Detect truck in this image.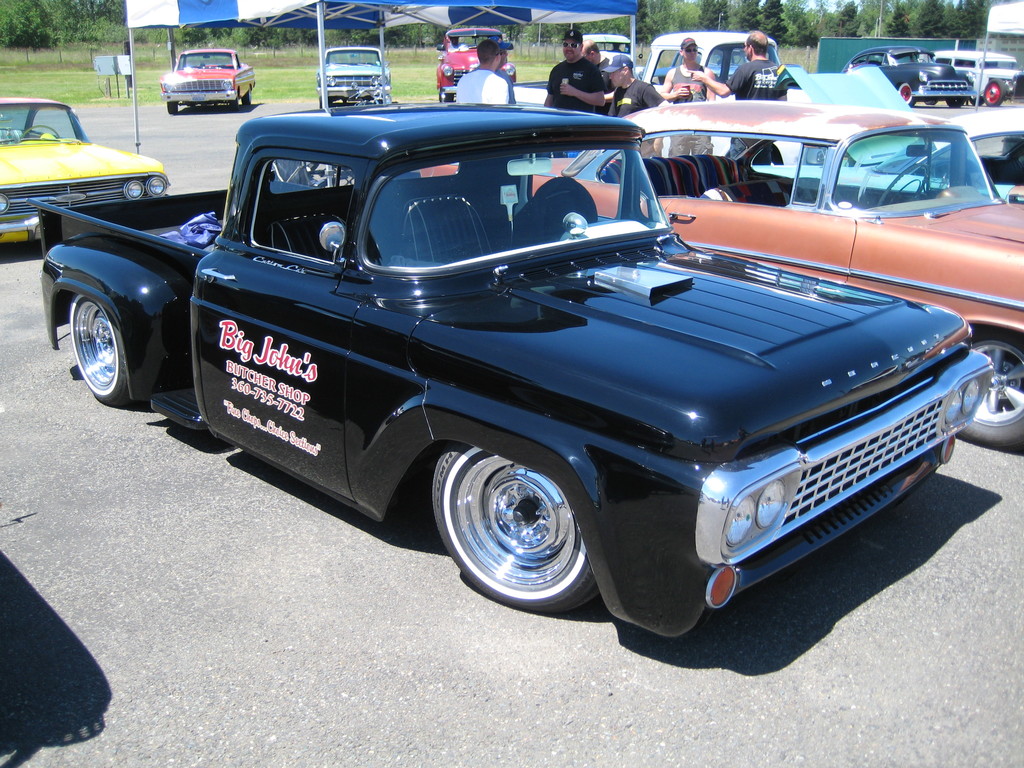
Detection: 157:41:259:108.
